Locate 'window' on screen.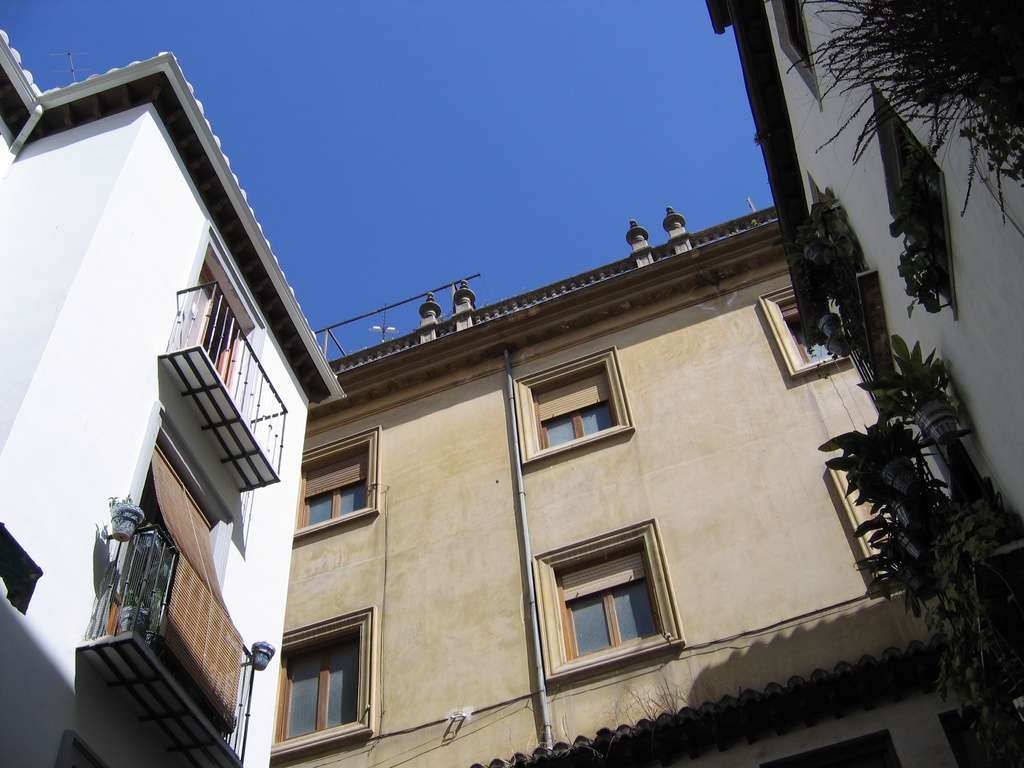
On screen at l=548, t=531, r=671, b=669.
